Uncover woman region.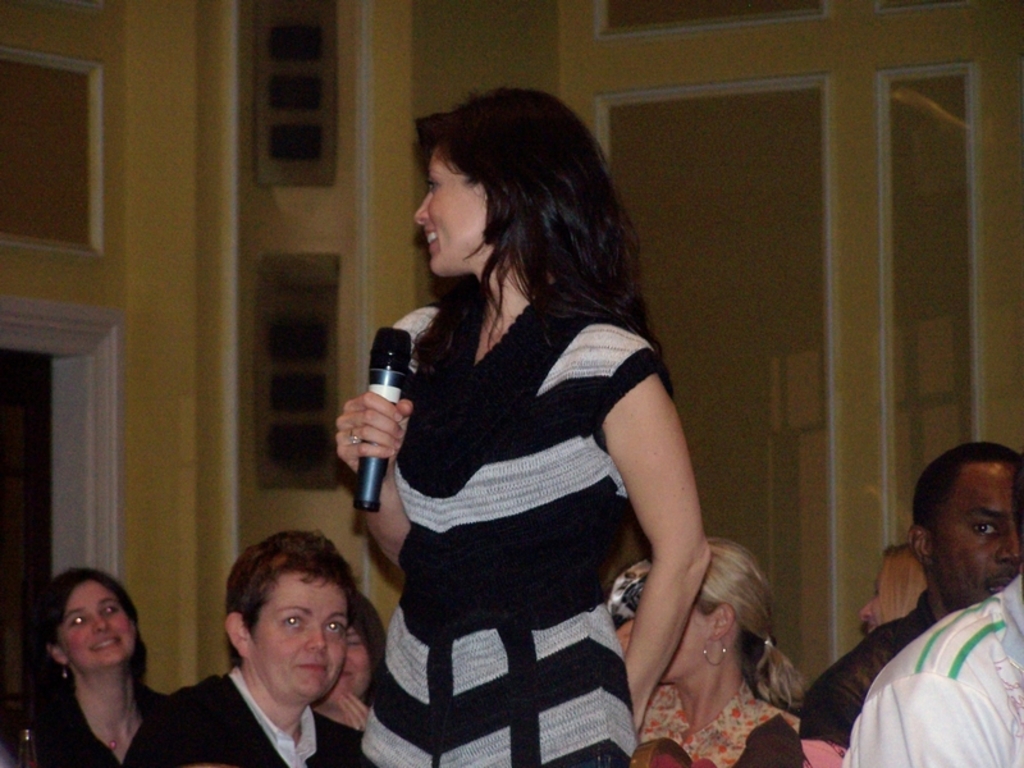
Uncovered: BBox(0, 564, 179, 767).
